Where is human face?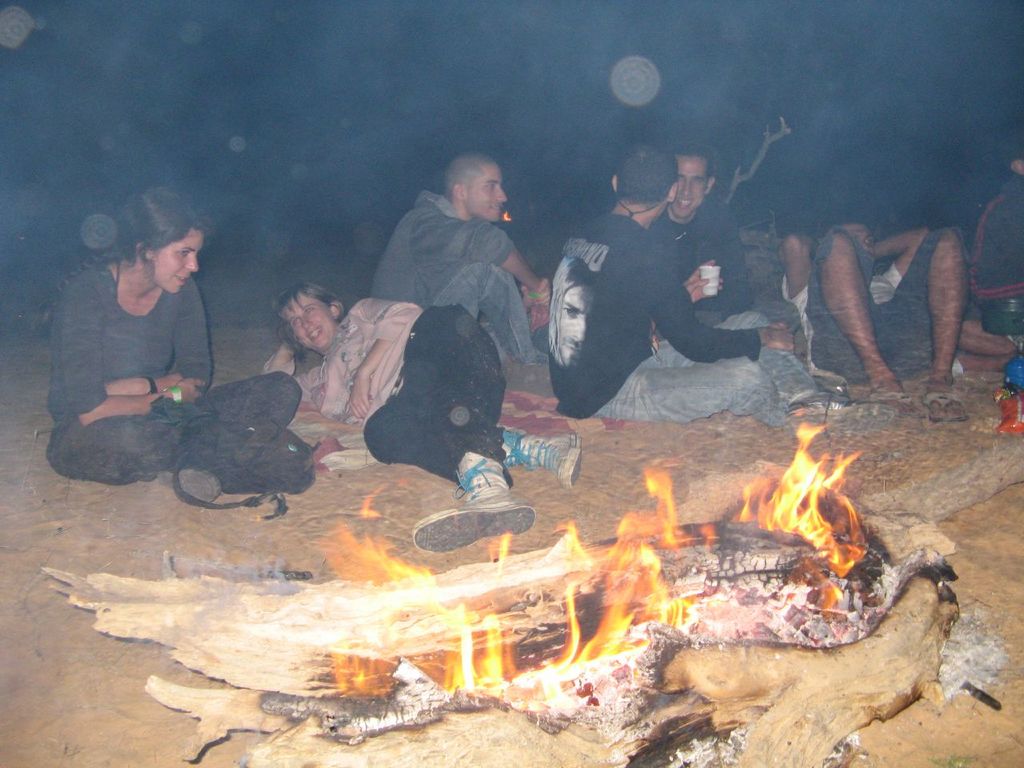
rect(285, 294, 335, 352).
